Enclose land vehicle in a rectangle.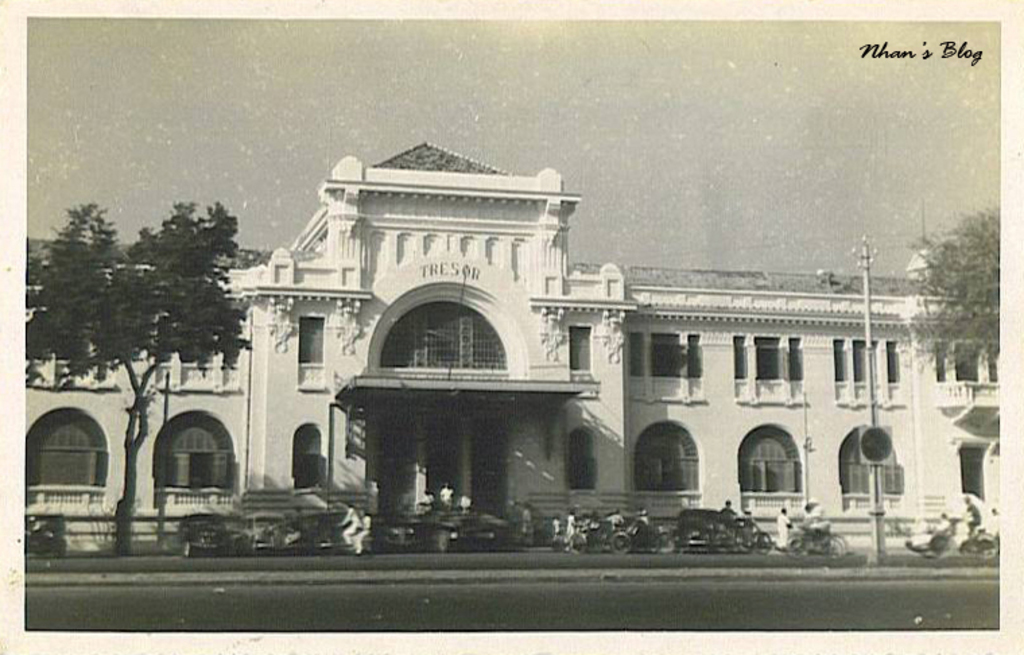
678/512/714/549.
